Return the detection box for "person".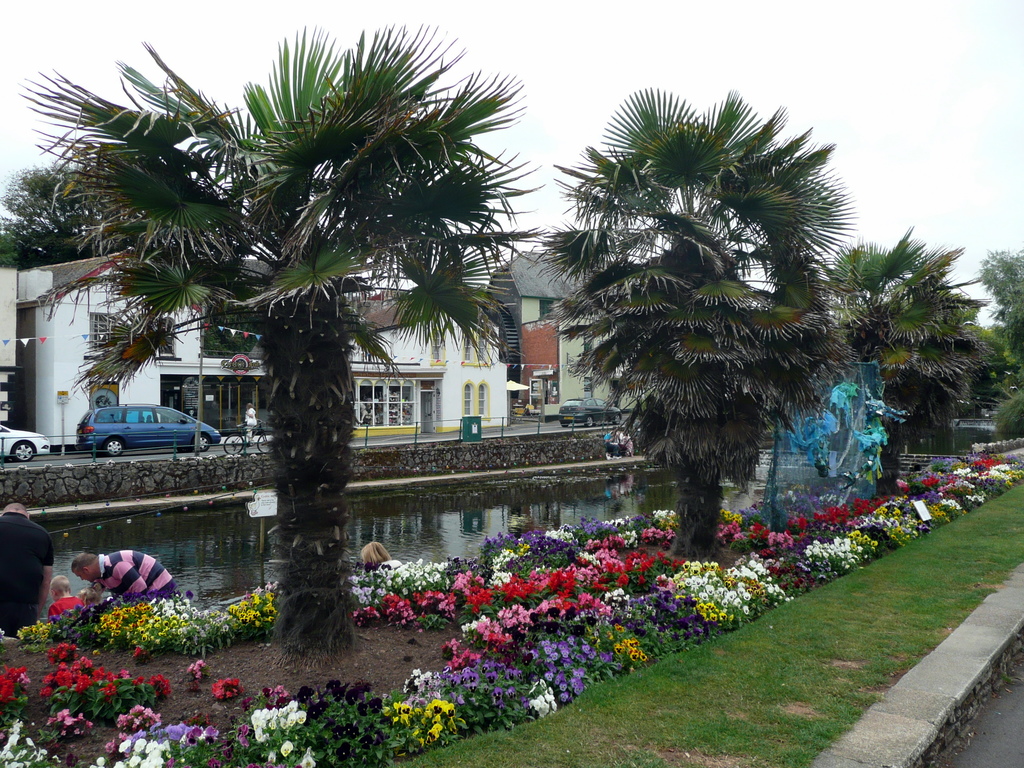
BBox(0, 495, 57, 634).
